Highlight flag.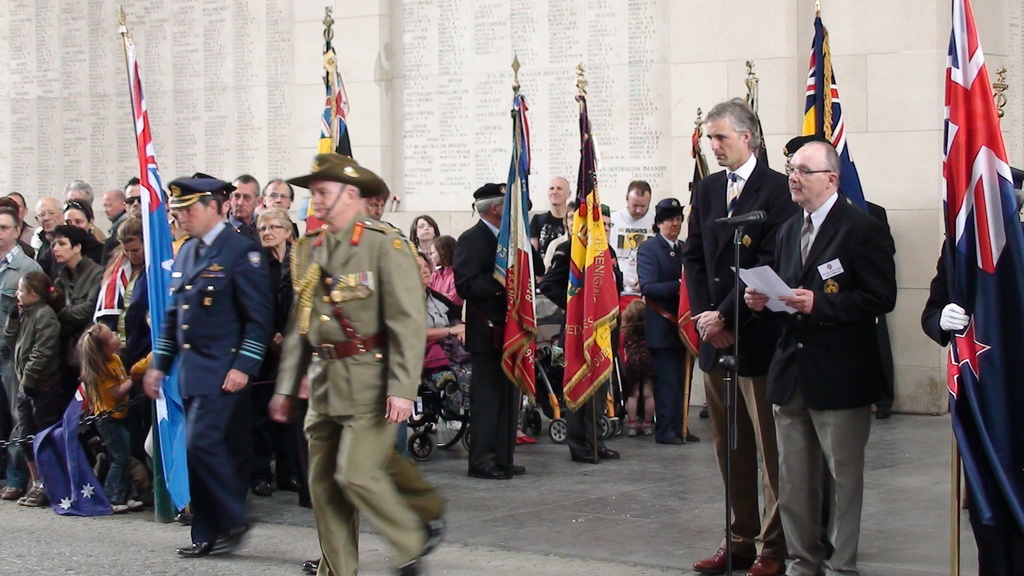
Highlighted region: [71, 238, 147, 417].
